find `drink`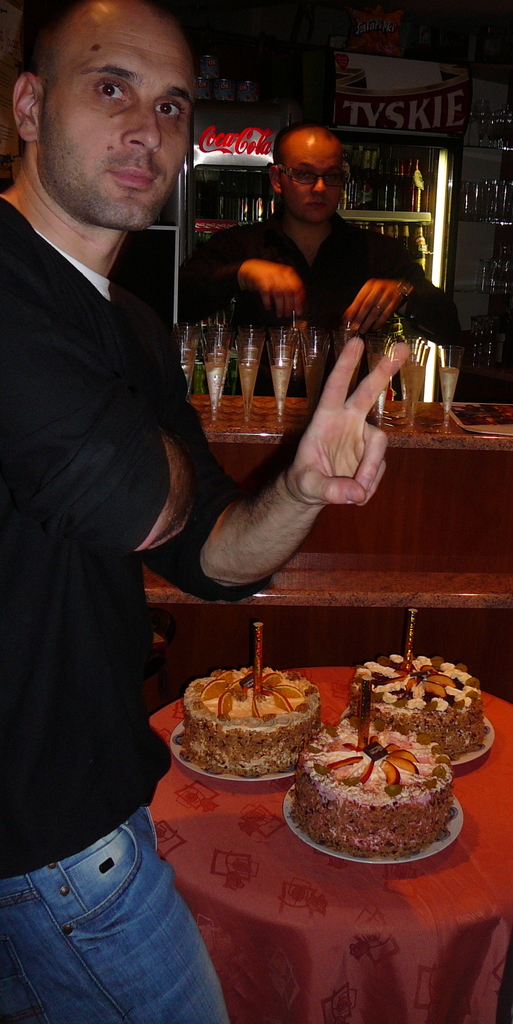
rect(270, 357, 293, 403)
